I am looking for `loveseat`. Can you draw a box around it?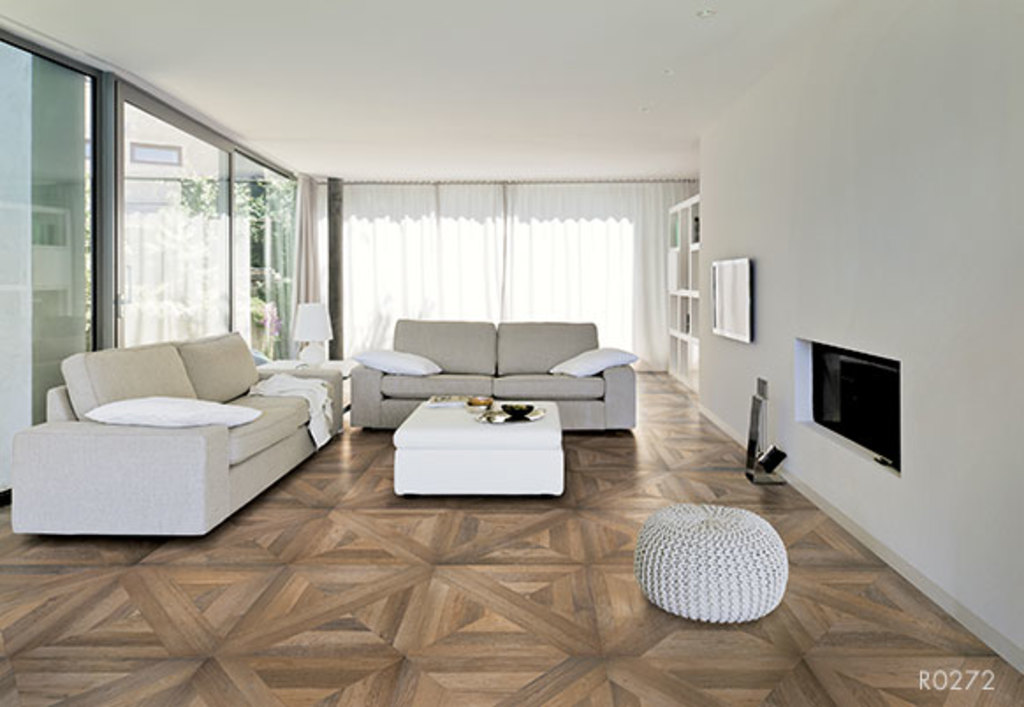
Sure, the bounding box is bbox=(11, 332, 347, 536).
